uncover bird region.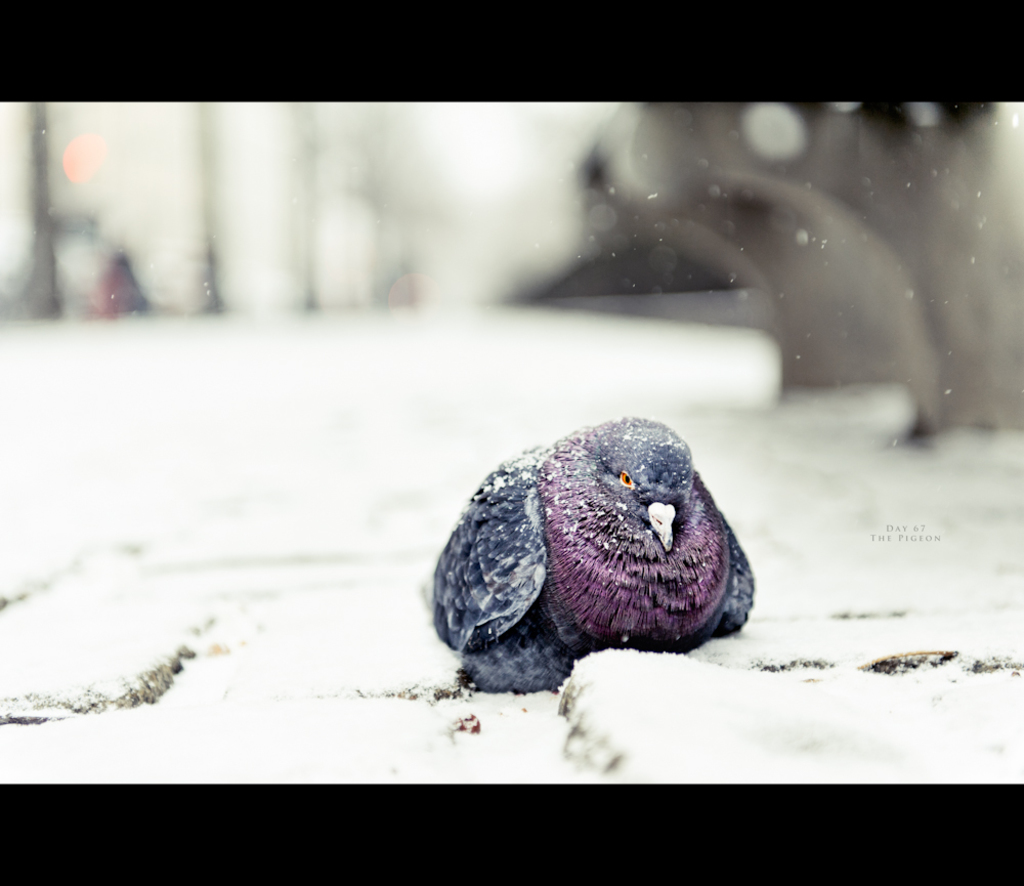
Uncovered: region(463, 432, 754, 678).
